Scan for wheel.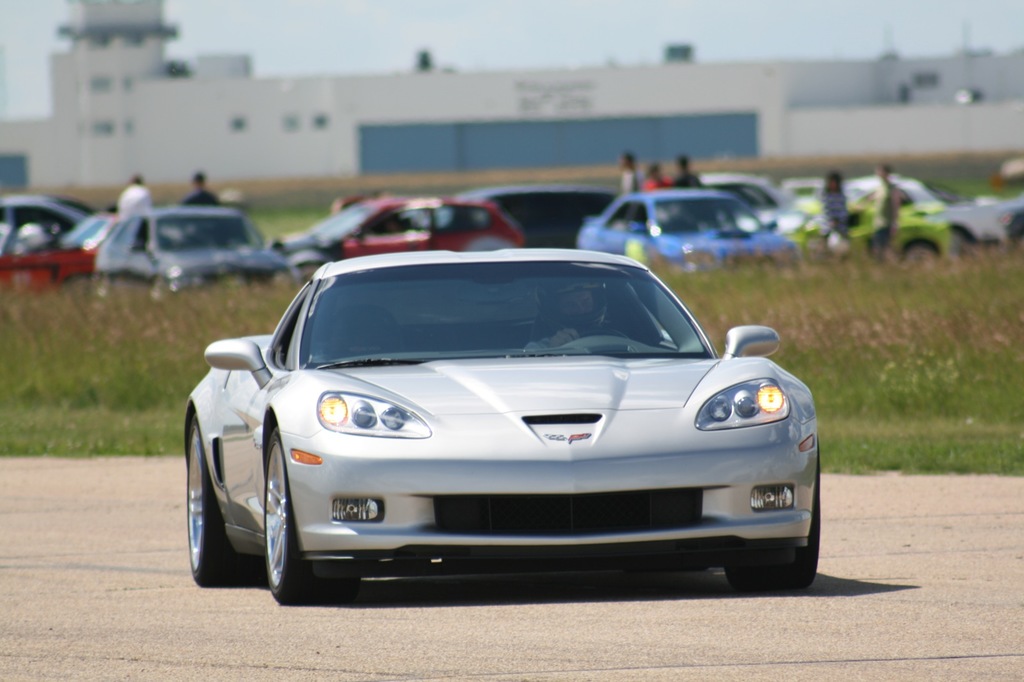
Scan result: [left=190, top=416, right=262, bottom=590].
